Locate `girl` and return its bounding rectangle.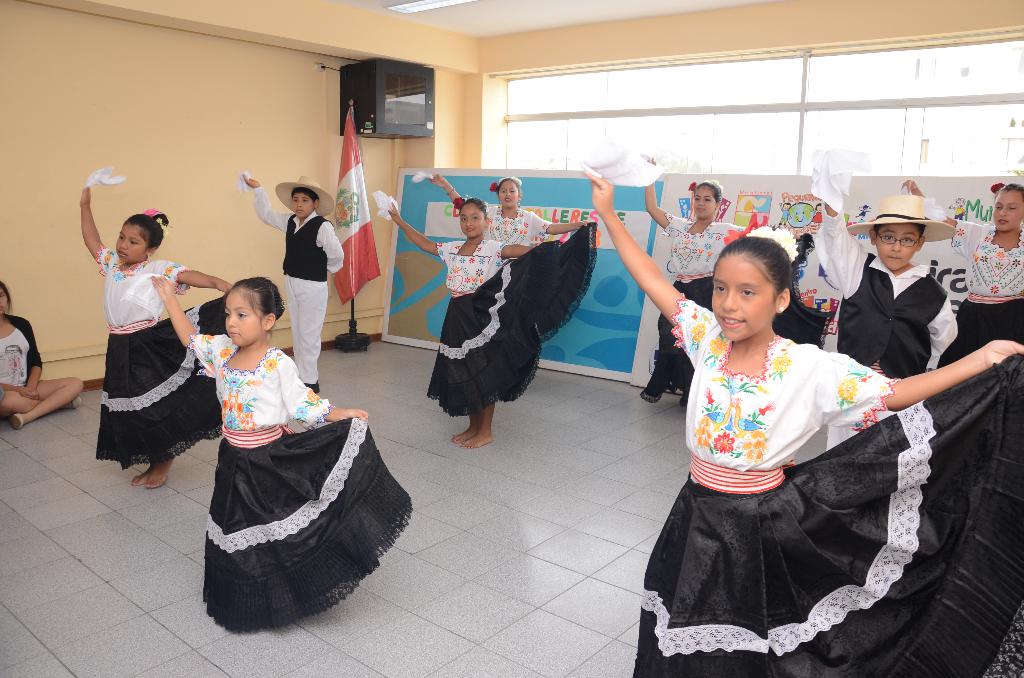
select_region(900, 181, 1018, 367).
